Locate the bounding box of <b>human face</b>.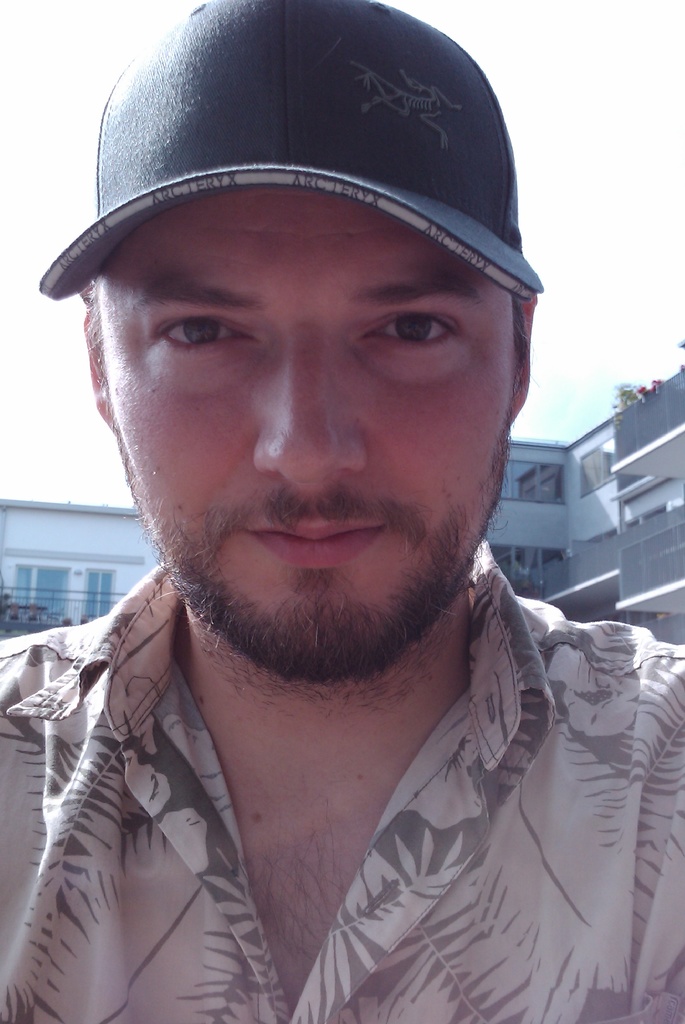
Bounding box: (95, 188, 513, 660).
